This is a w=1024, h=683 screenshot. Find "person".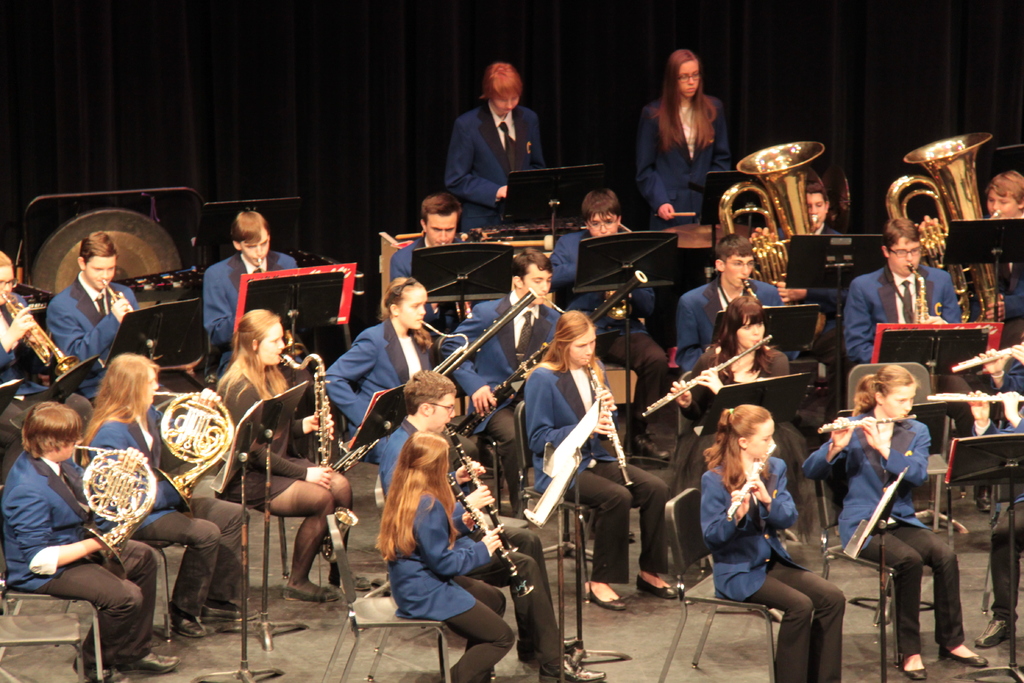
Bounding box: (632,45,735,234).
